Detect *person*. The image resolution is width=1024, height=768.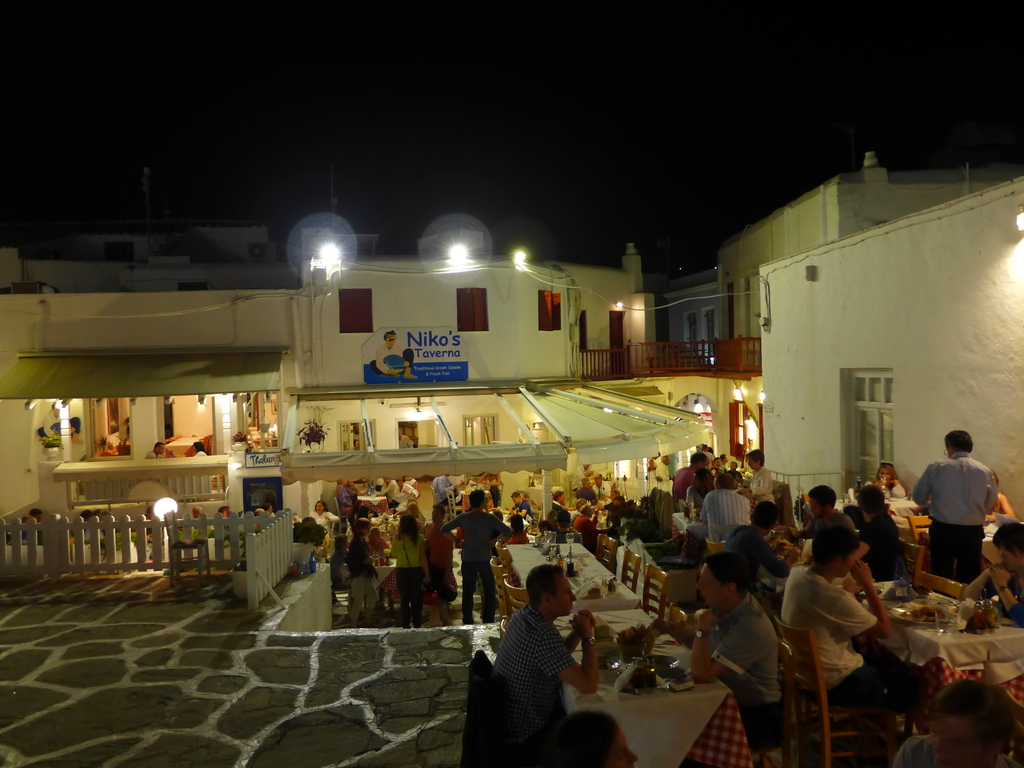
{"left": 384, "top": 509, "right": 435, "bottom": 626}.
